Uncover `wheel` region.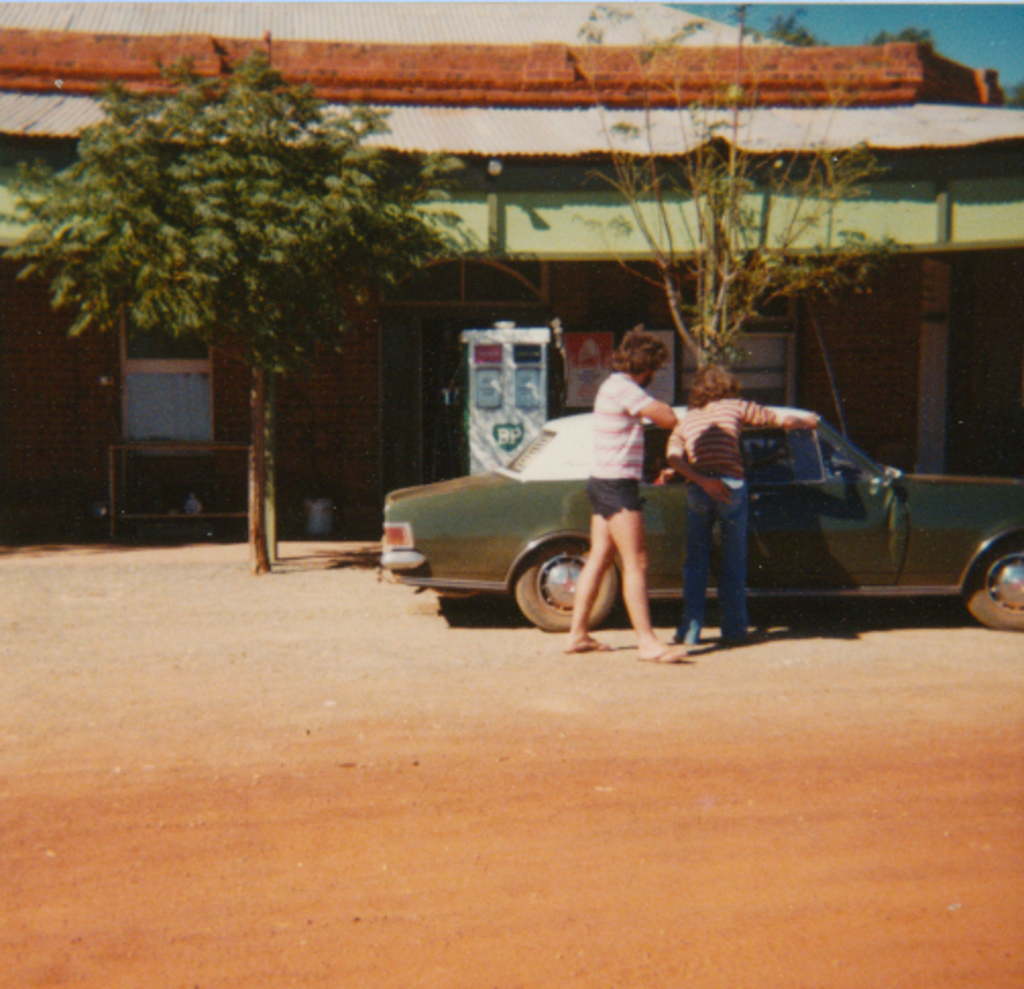
Uncovered: bbox=(517, 541, 615, 633).
